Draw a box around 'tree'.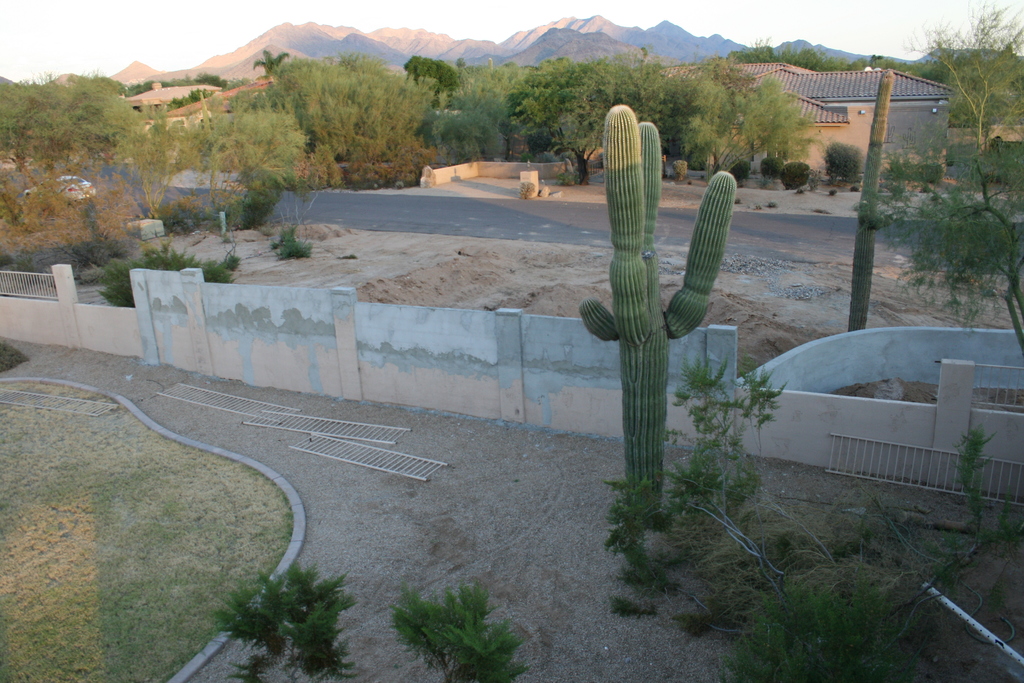
[left=854, top=119, right=1023, bottom=357].
